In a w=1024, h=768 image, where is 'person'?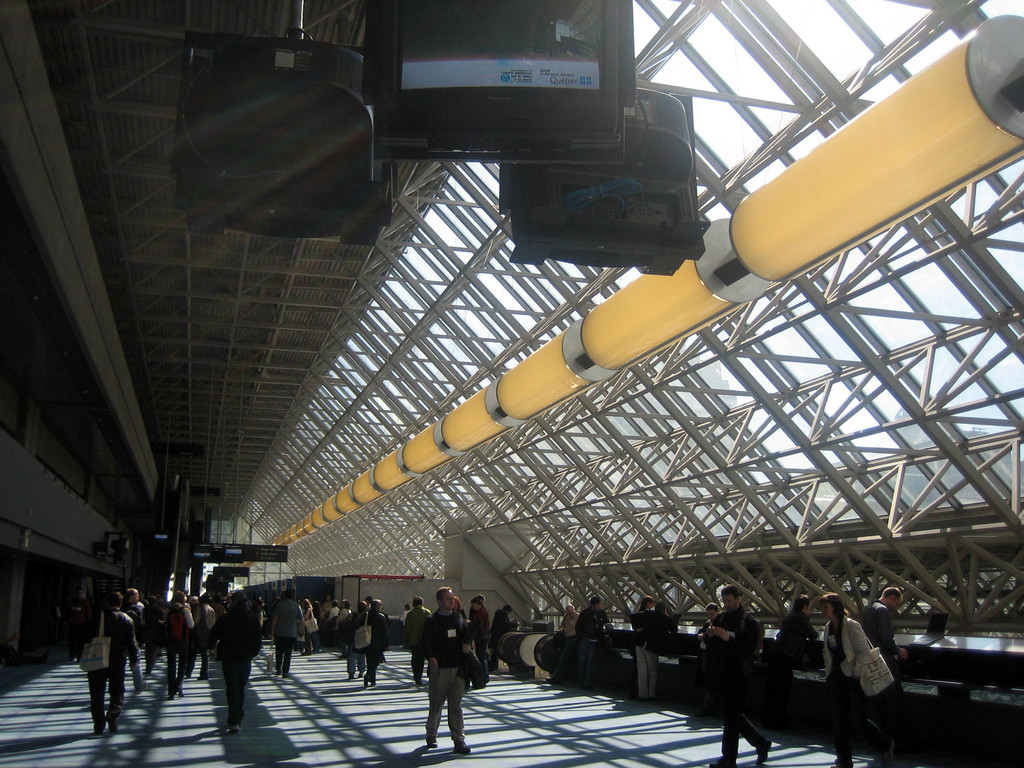
(484, 604, 524, 671).
